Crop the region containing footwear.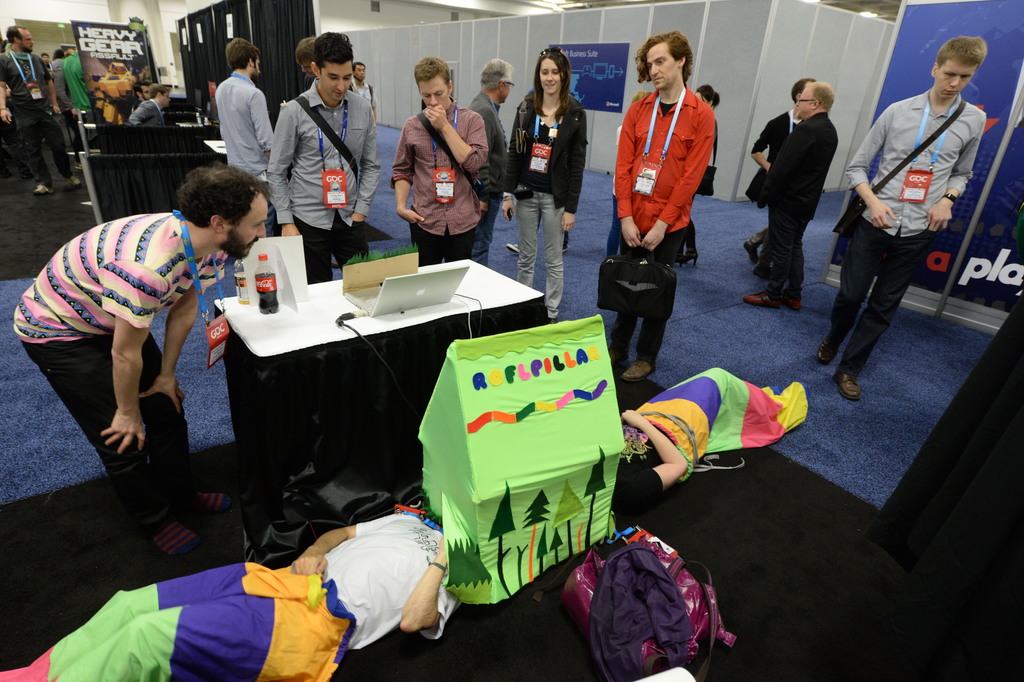
Crop region: {"x1": 557, "y1": 246, "x2": 574, "y2": 253}.
